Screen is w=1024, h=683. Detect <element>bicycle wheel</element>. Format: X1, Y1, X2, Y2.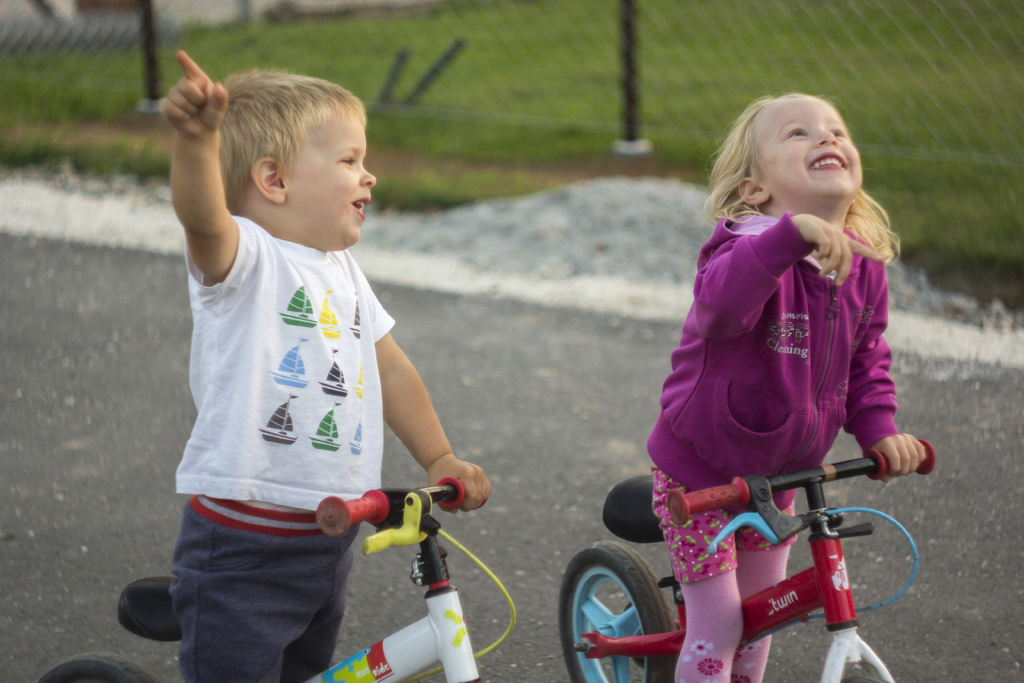
34, 650, 158, 682.
